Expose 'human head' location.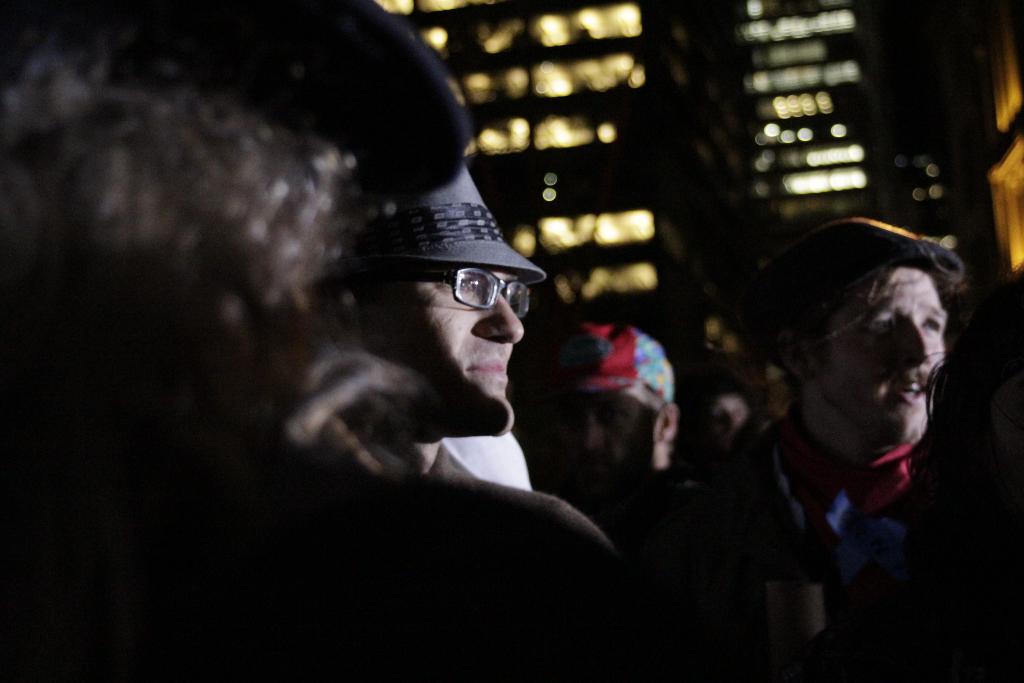
Exposed at {"left": 756, "top": 213, "right": 984, "bottom": 465}.
